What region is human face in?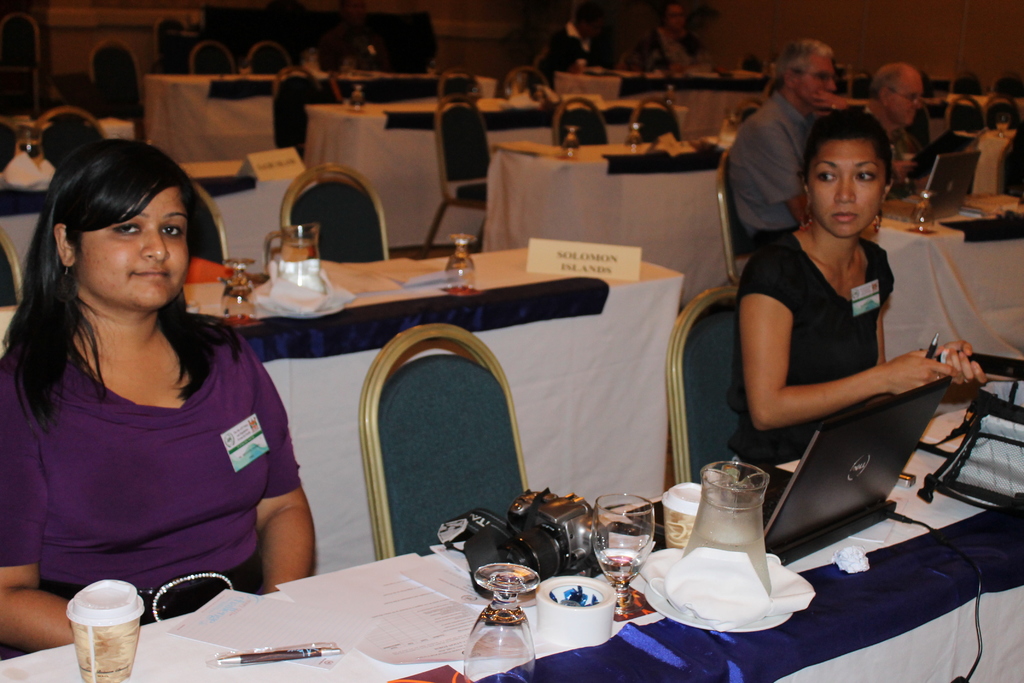
left=72, top=184, right=191, bottom=309.
